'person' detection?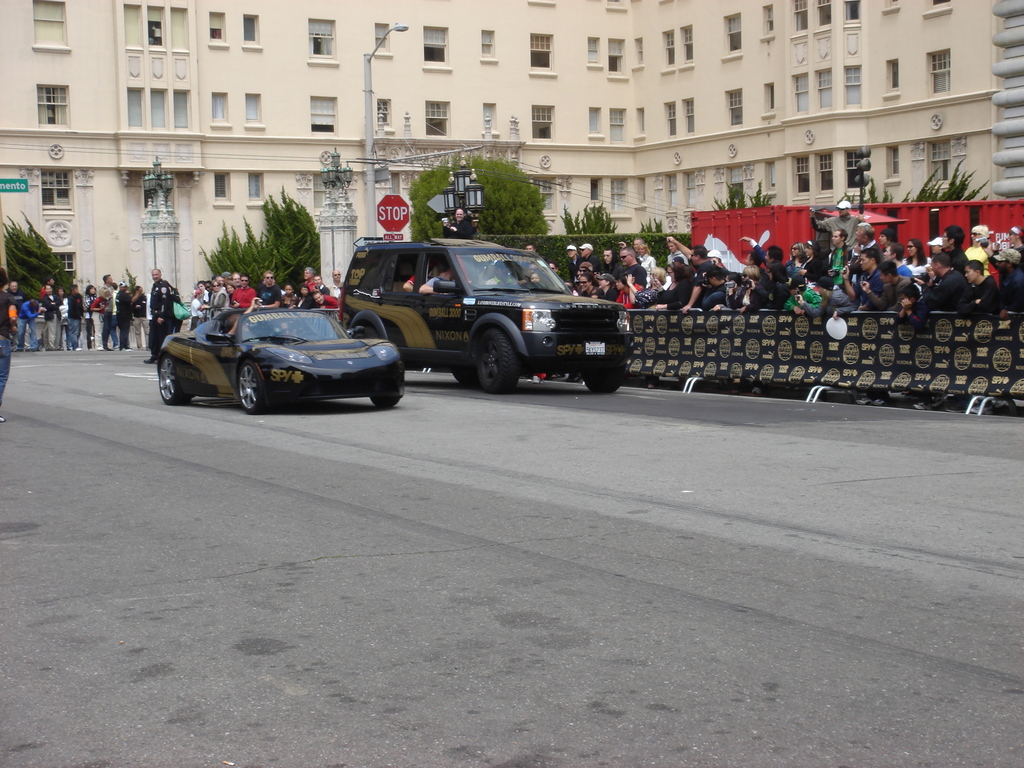
(x1=444, y1=207, x2=476, y2=236)
